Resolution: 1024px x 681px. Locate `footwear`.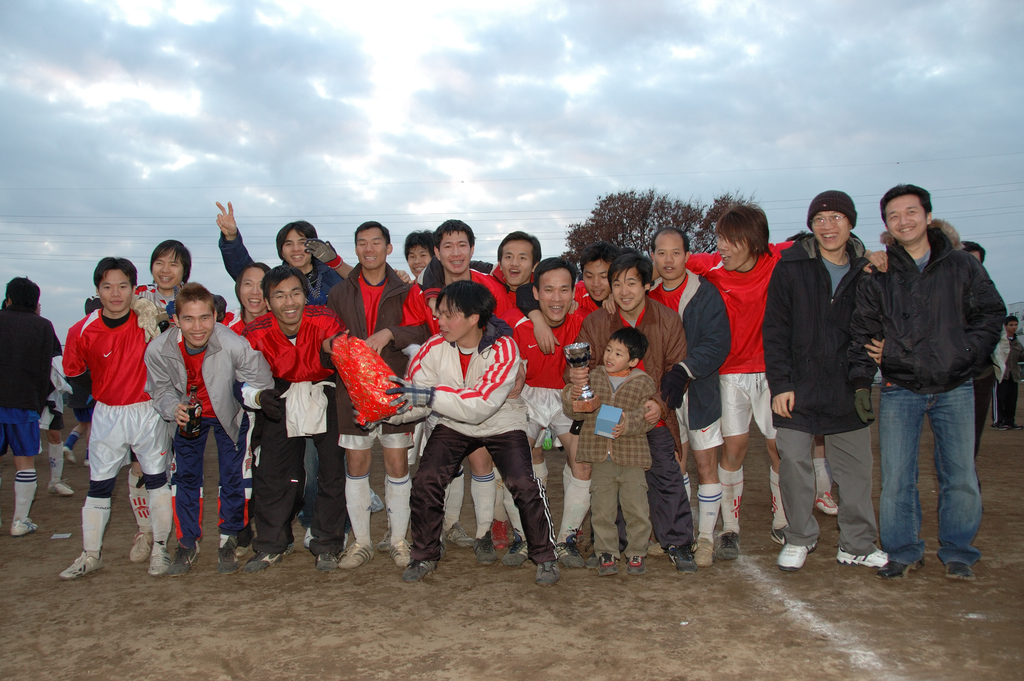
bbox(943, 560, 977, 582).
